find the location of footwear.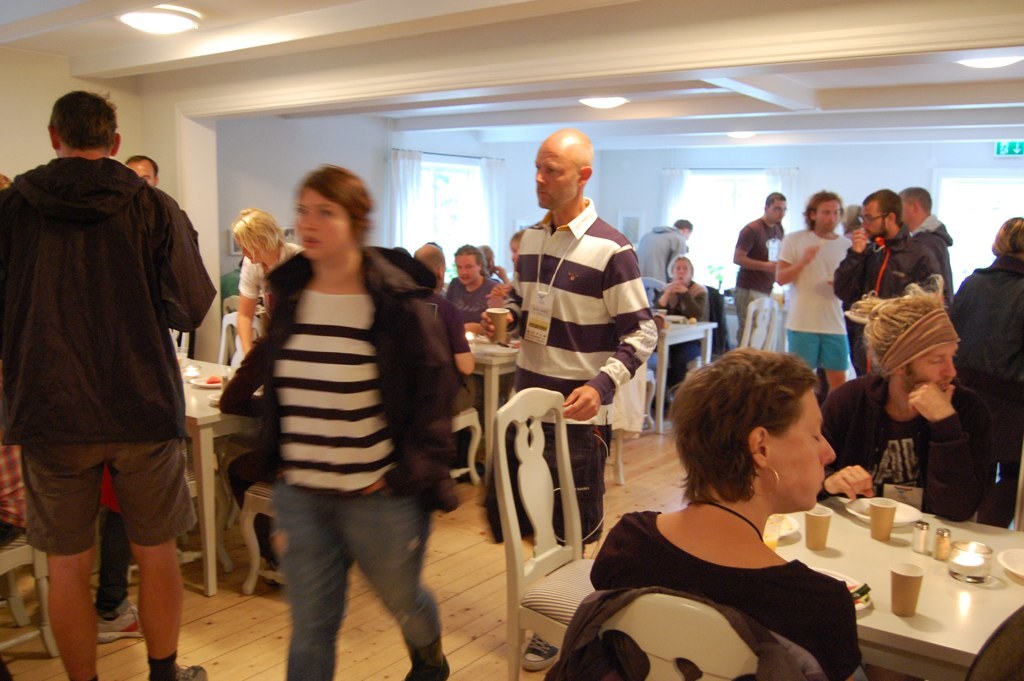
Location: (left=402, top=664, right=451, bottom=680).
